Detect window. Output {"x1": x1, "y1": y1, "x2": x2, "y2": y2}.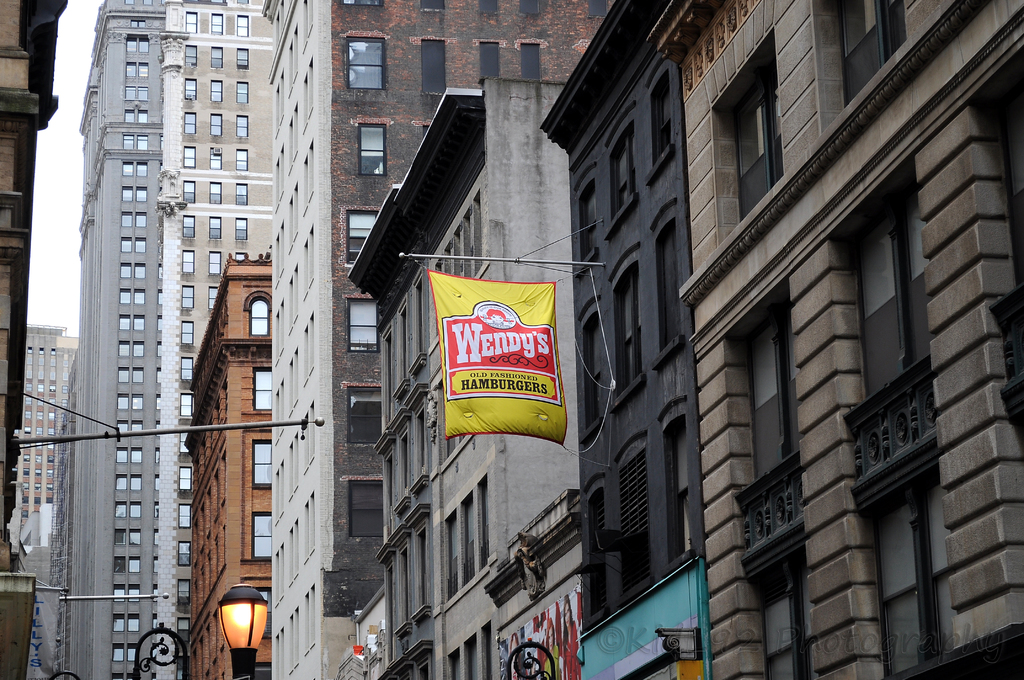
{"x1": 751, "y1": 309, "x2": 803, "y2": 482}.
